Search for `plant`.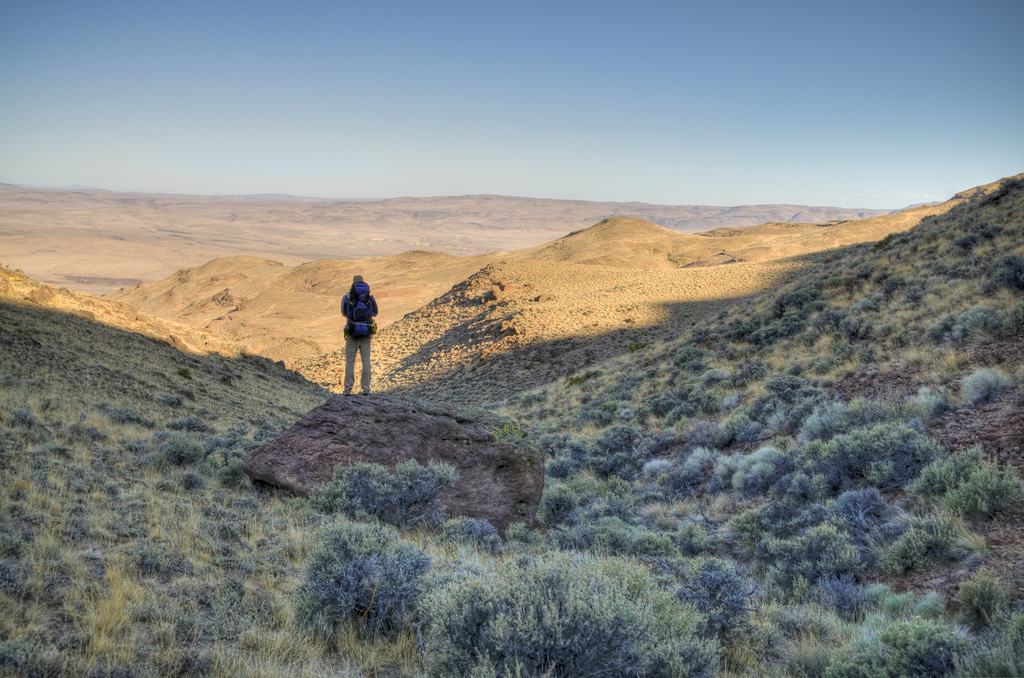
Found at <region>589, 420, 623, 484</region>.
